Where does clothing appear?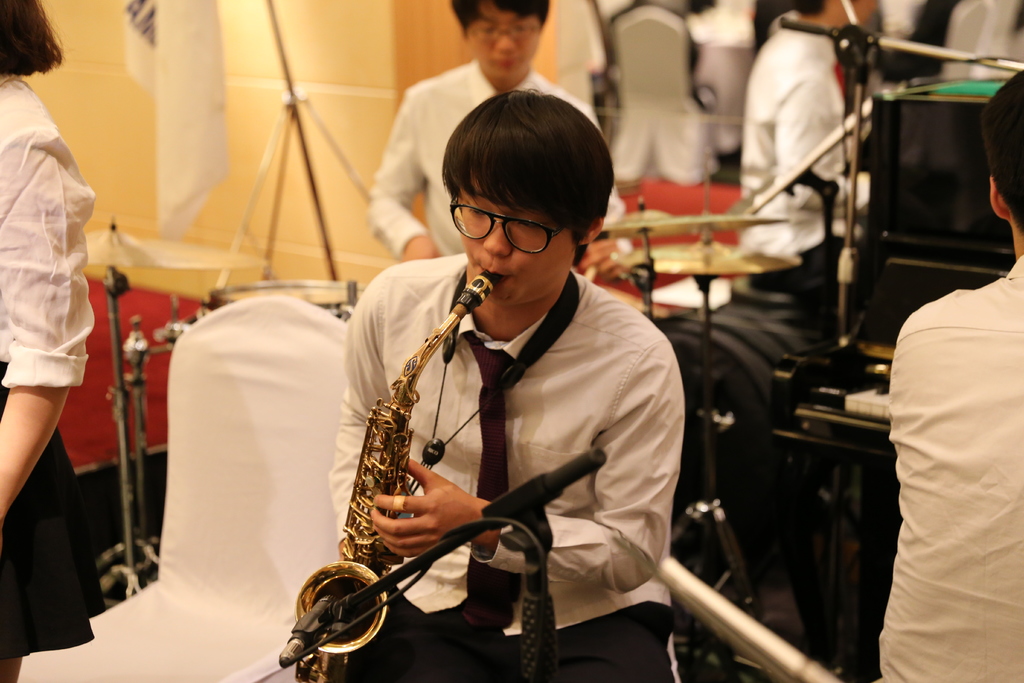
Appears at [x1=0, y1=62, x2=92, y2=662].
